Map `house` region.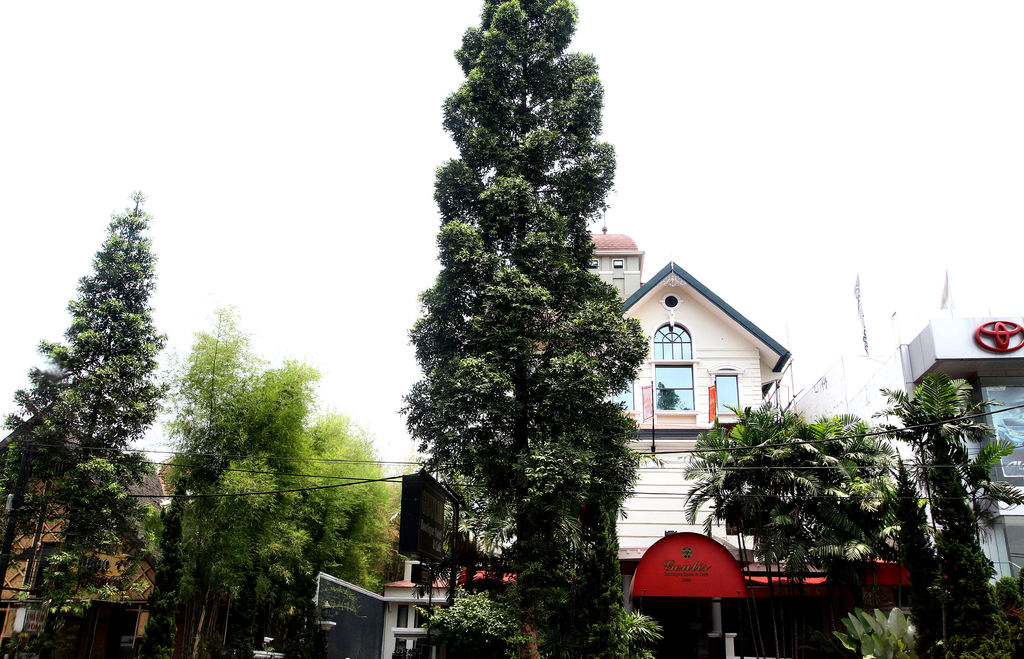
Mapped to [left=0, top=405, right=180, bottom=658].
